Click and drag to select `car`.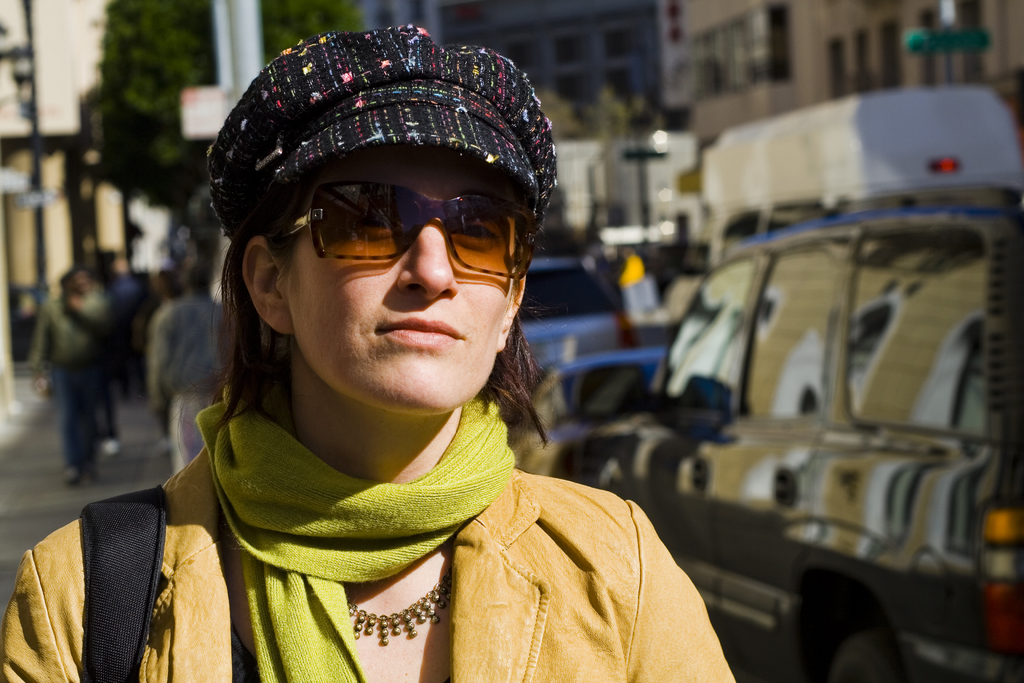
Selection: select_region(559, 349, 666, 420).
